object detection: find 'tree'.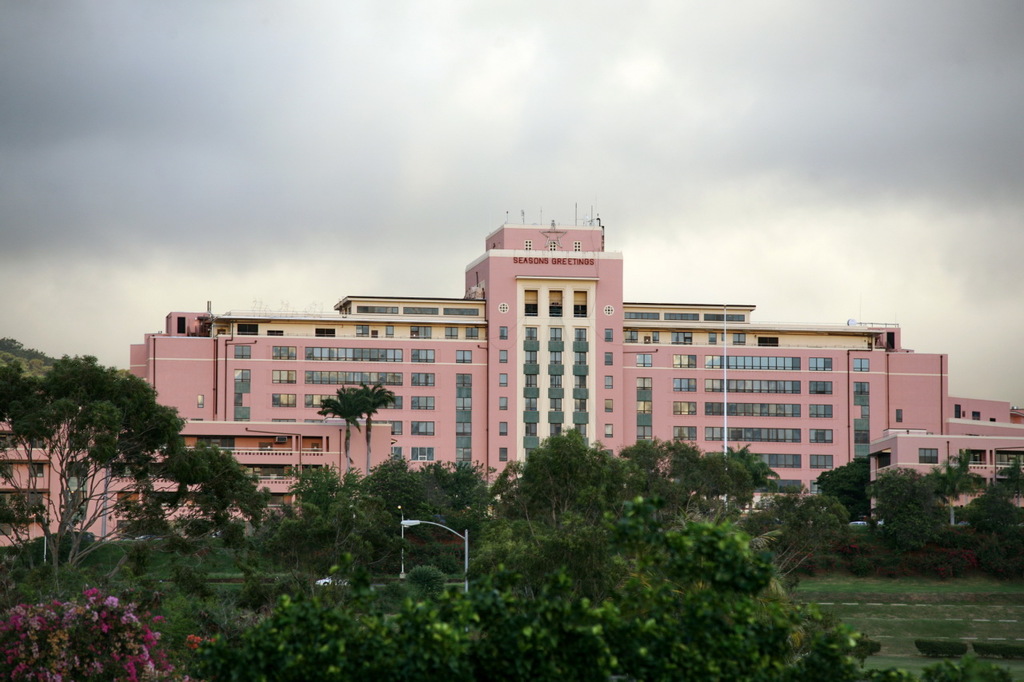
left=864, top=463, right=947, bottom=554.
